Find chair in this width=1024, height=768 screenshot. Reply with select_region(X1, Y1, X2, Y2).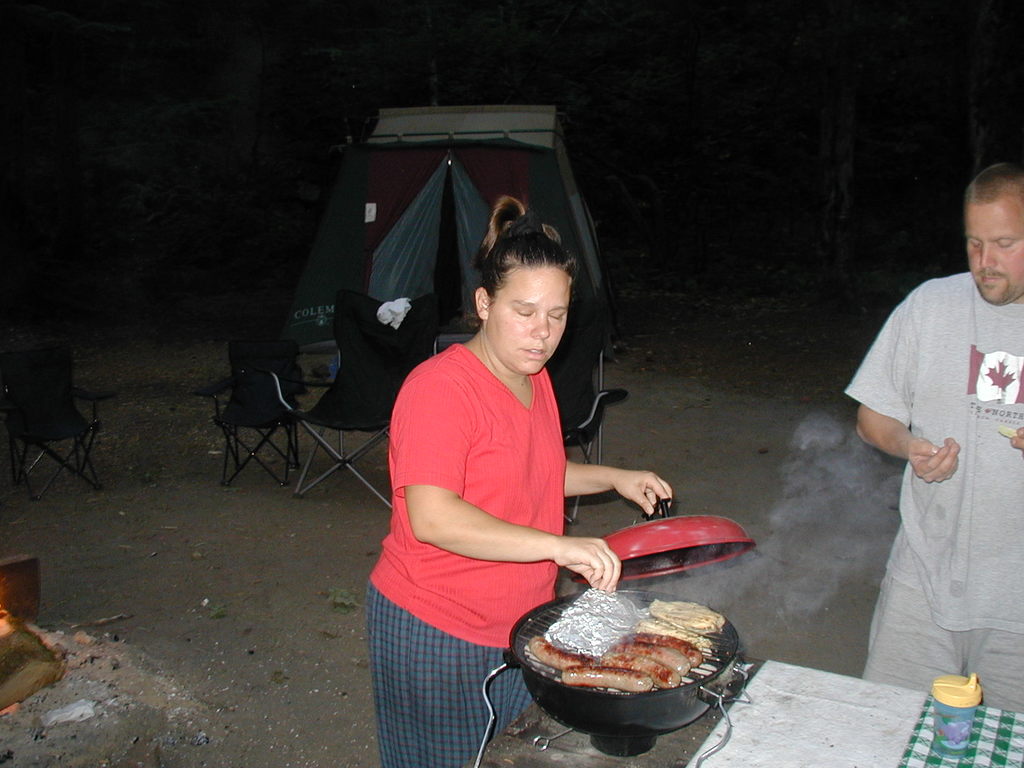
select_region(4, 340, 106, 493).
